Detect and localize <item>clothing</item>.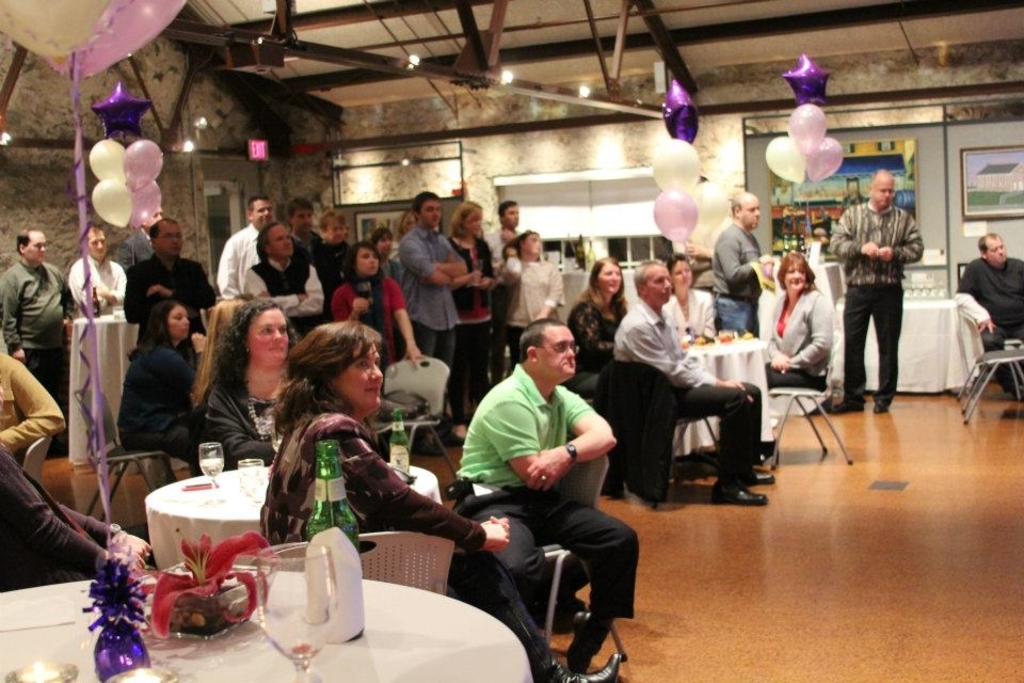
Localized at 558/302/644/458.
